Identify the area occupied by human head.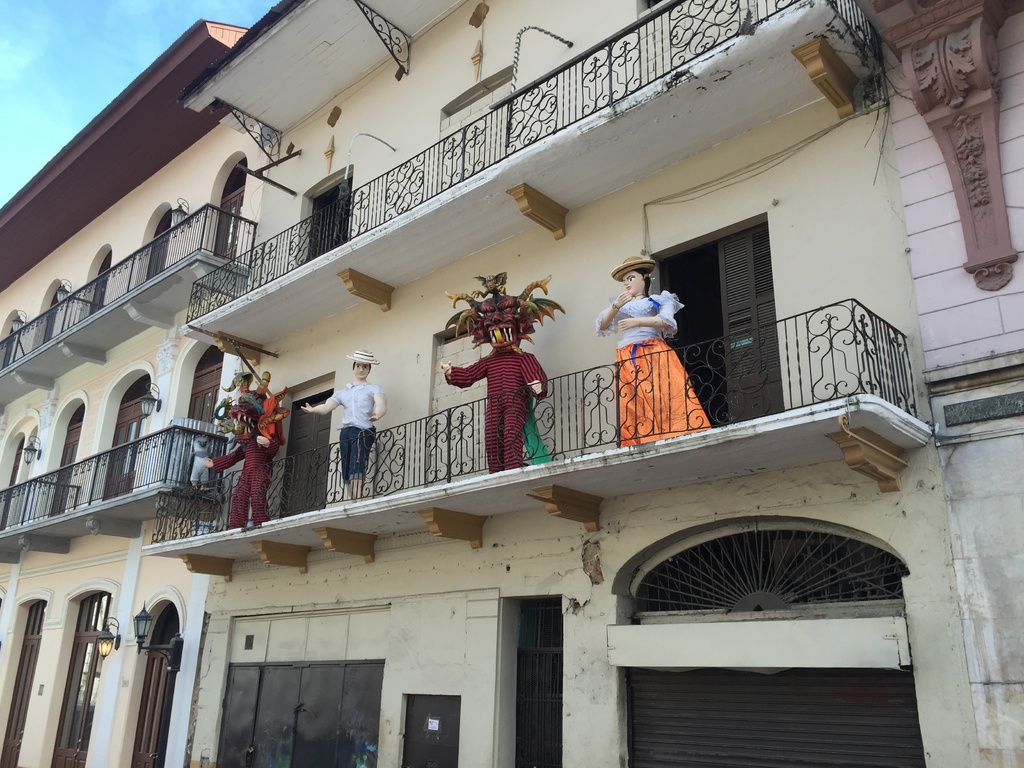
Area: region(611, 254, 655, 293).
